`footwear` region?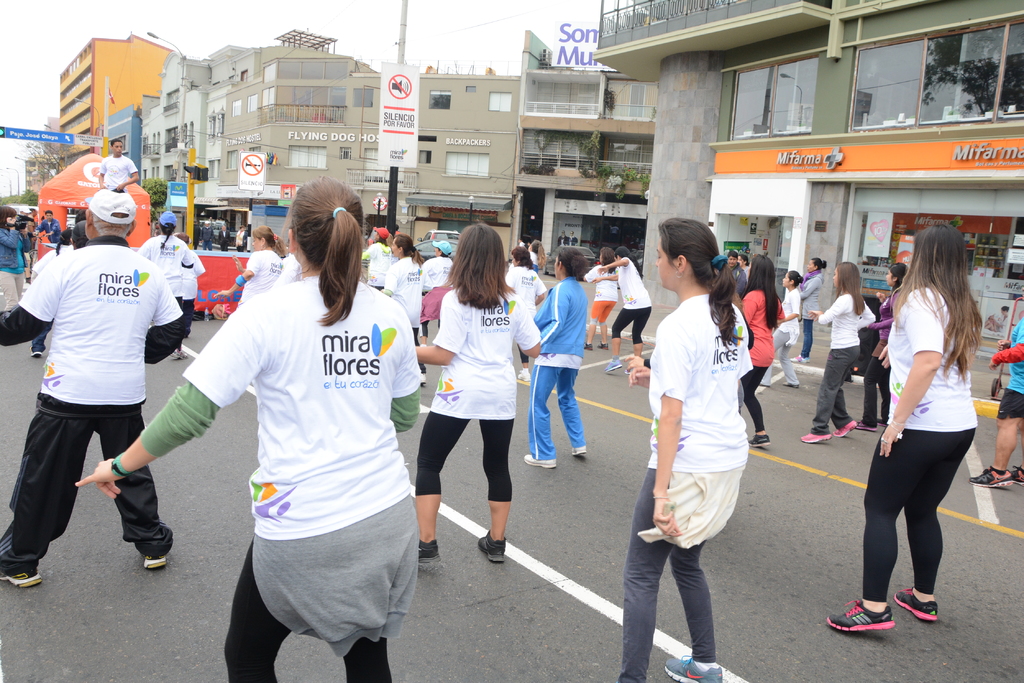
<bbox>852, 419, 876, 430</bbox>
